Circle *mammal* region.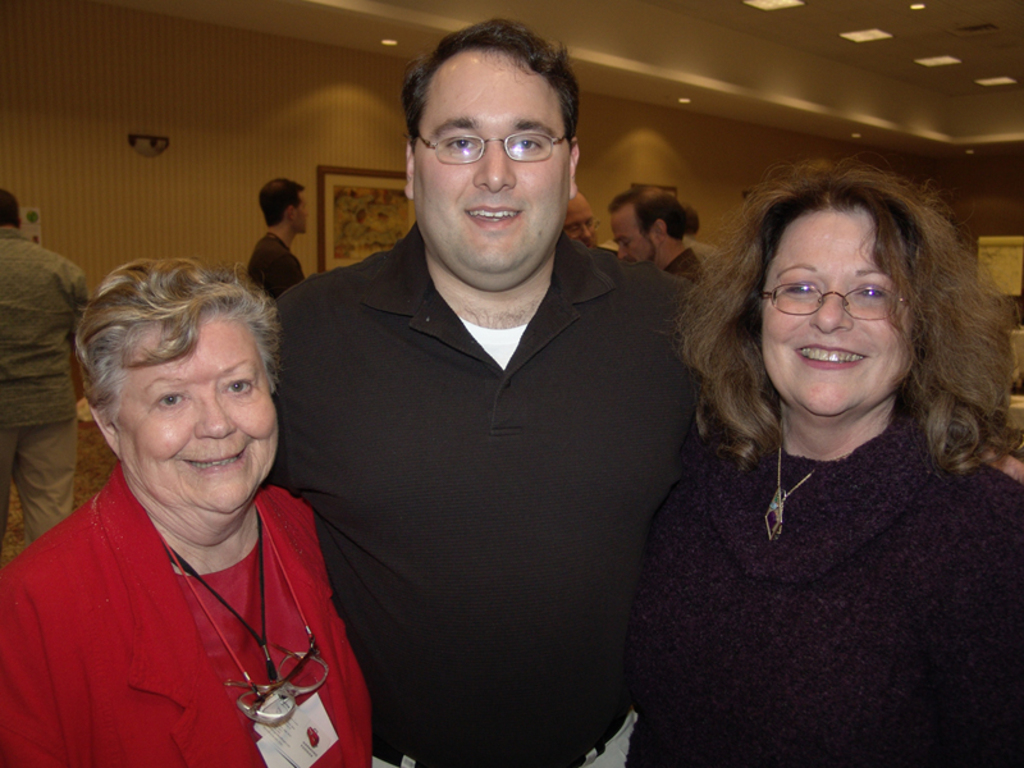
Region: BBox(0, 183, 100, 553).
